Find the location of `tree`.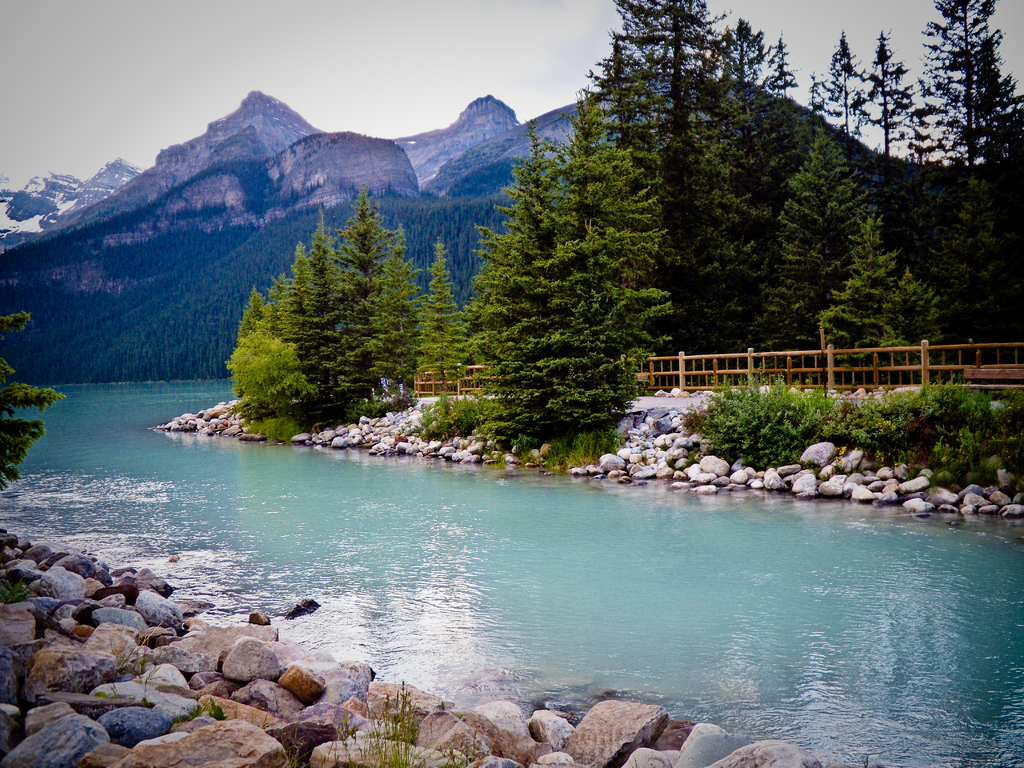
Location: (left=747, top=115, right=876, bottom=360).
